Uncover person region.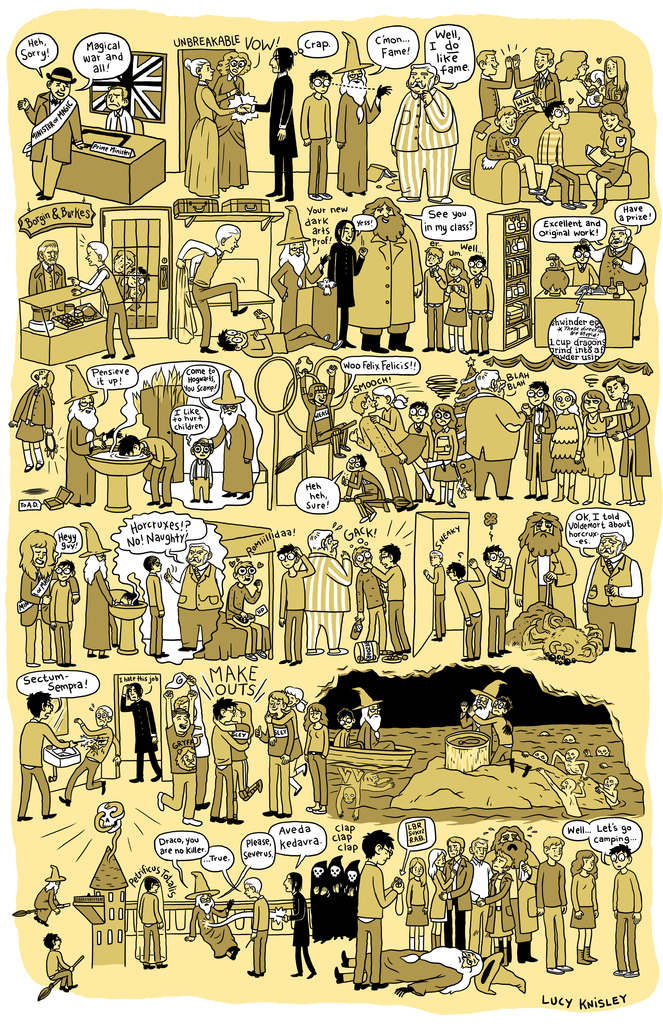
Uncovered: region(76, 514, 116, 655).
